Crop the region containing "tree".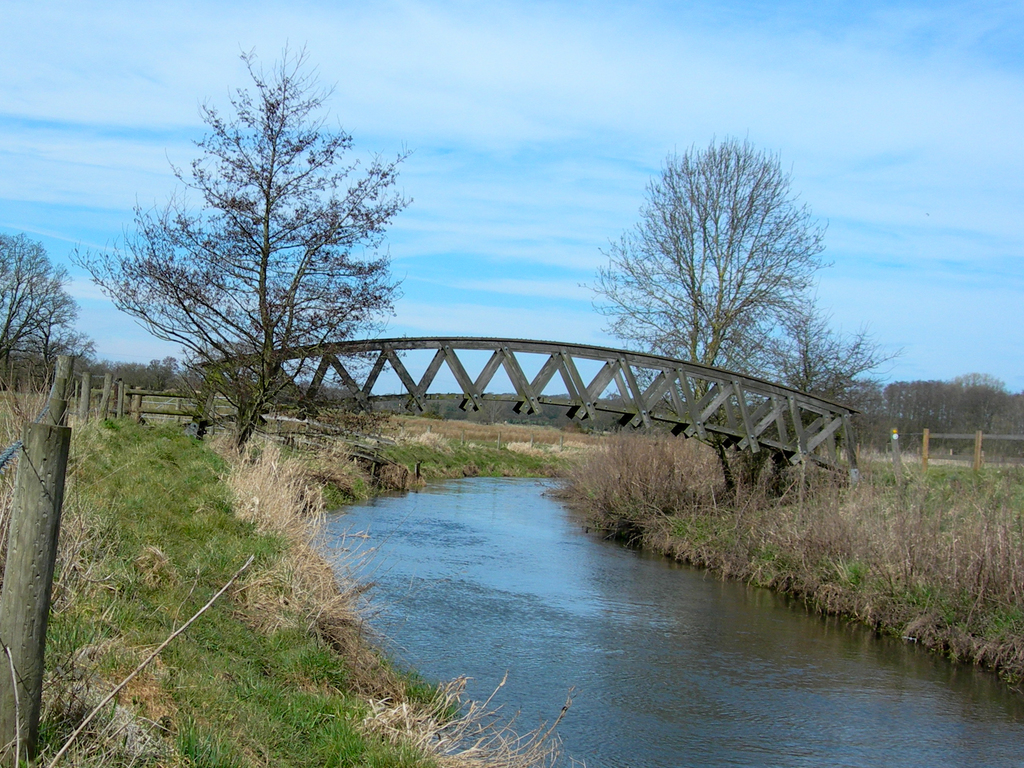
Crop region: select_region(564, 412, 725, 536).
